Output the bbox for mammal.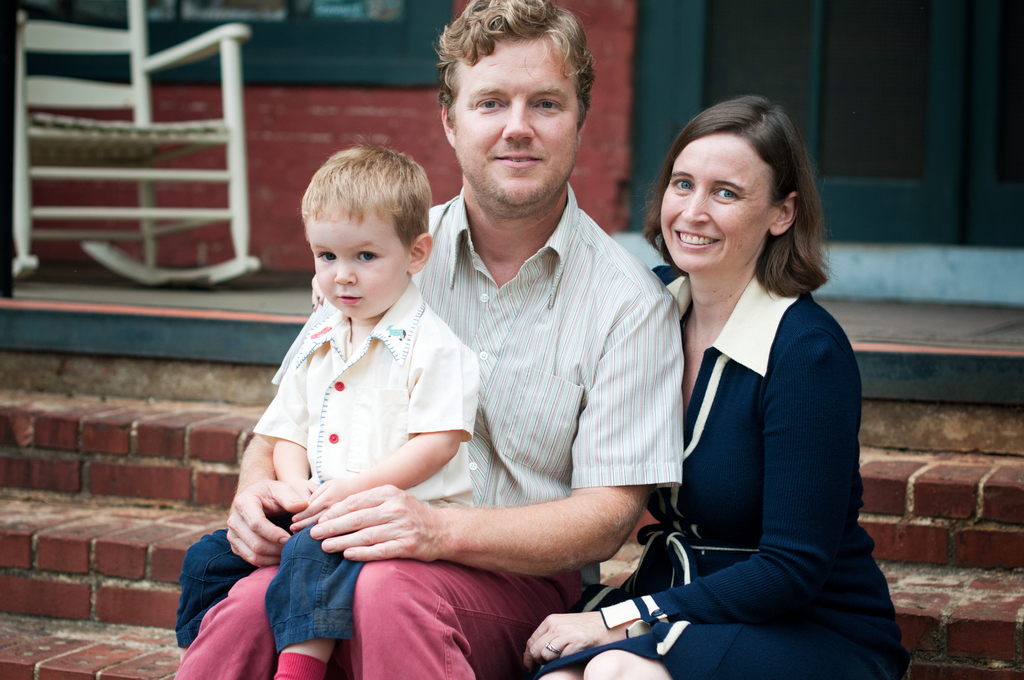
BBox(170, 0, 685, 679).
